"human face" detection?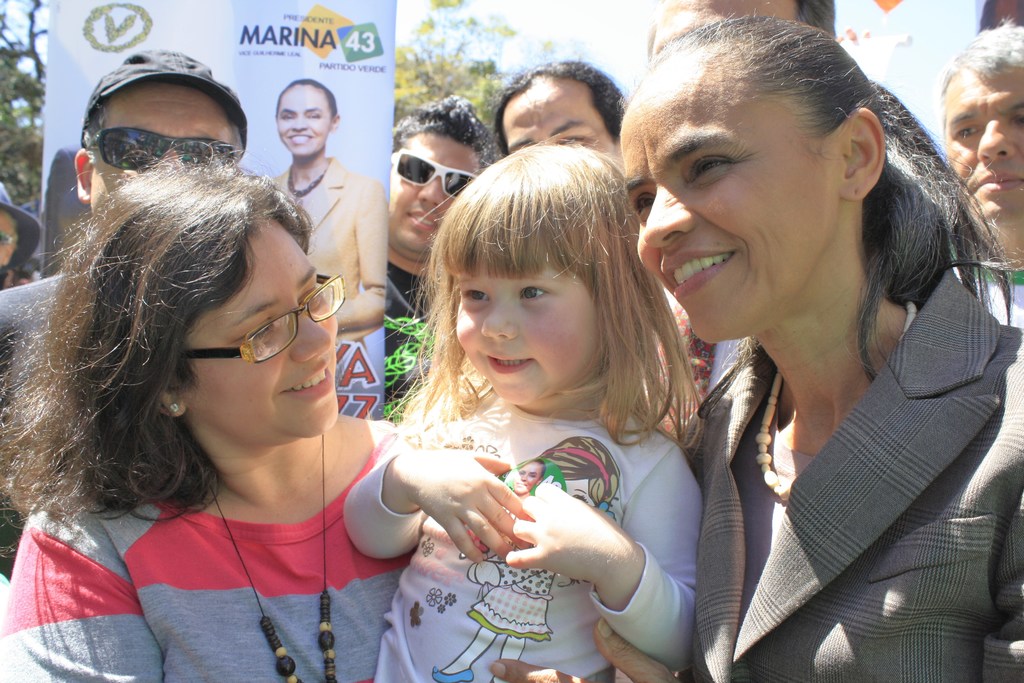
bbox(452, 260, 598, 409)
